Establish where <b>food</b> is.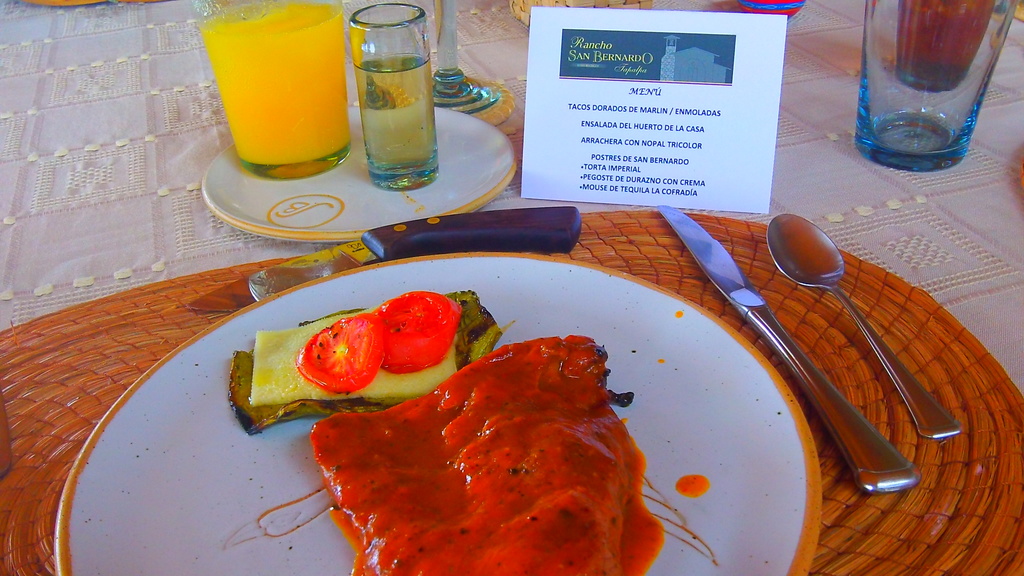
Established at (445, 289, 518, 377).
